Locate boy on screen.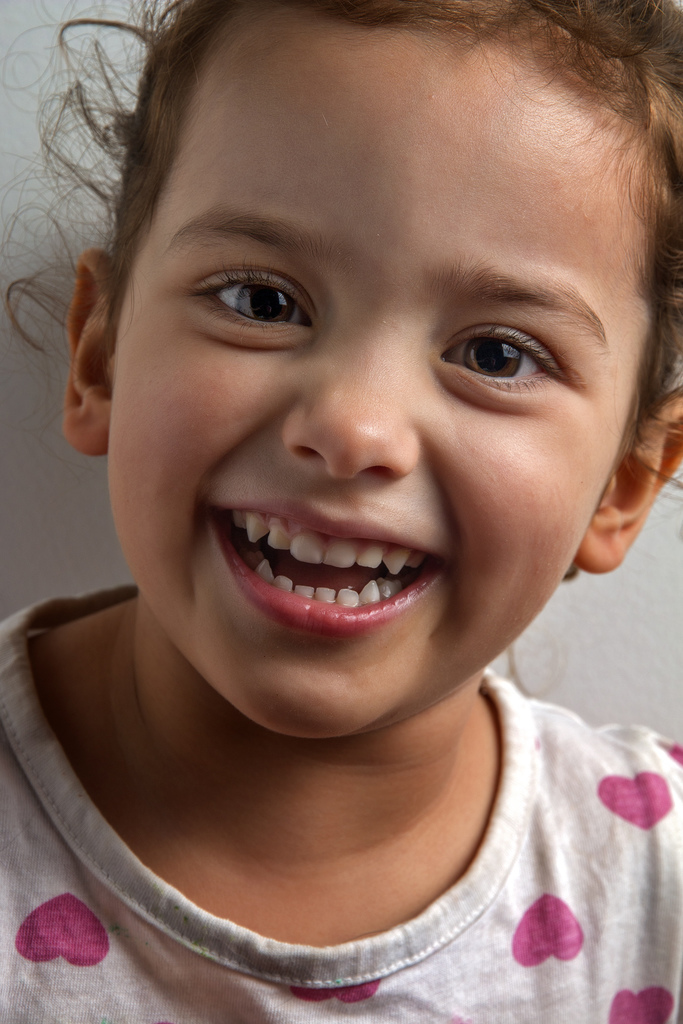
On screen at left=0, top=0, right=682, bottom=1023.
